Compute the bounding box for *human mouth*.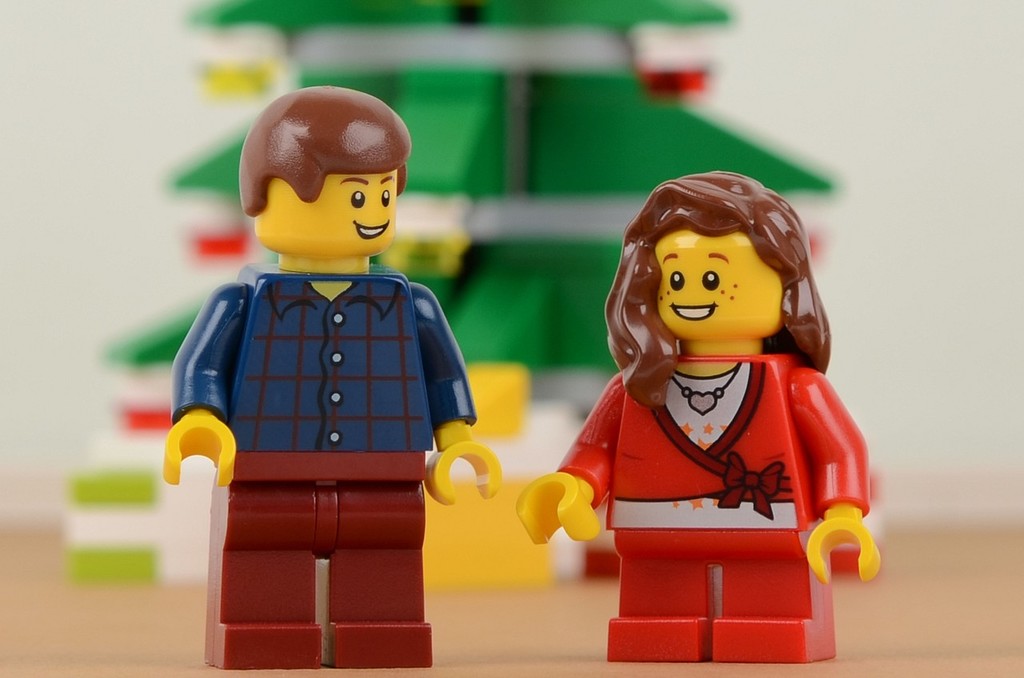
l=670, t=305, r=715, b=319.
